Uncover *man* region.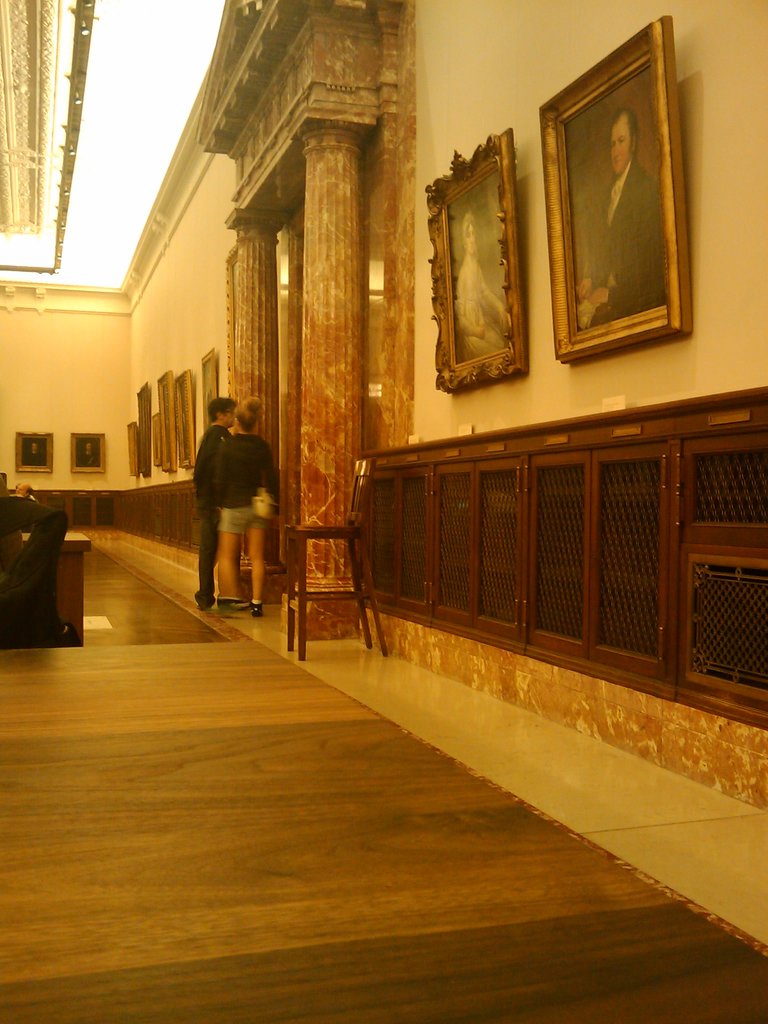
Uncovered: 579 109 680 309.
